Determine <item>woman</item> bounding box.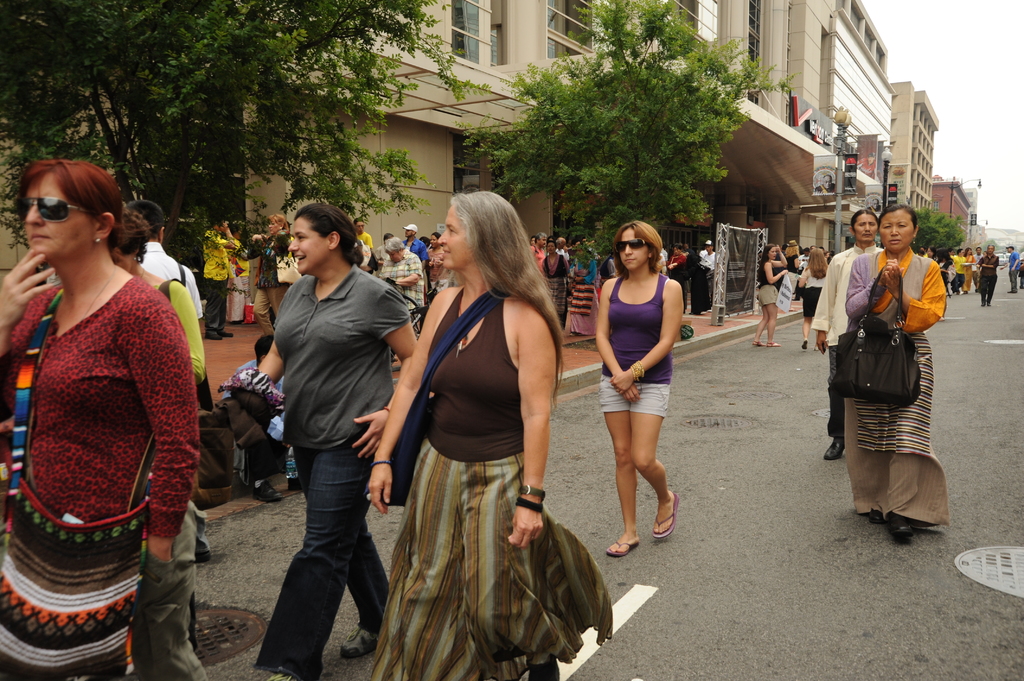
Determined: 799 250 831 351.
